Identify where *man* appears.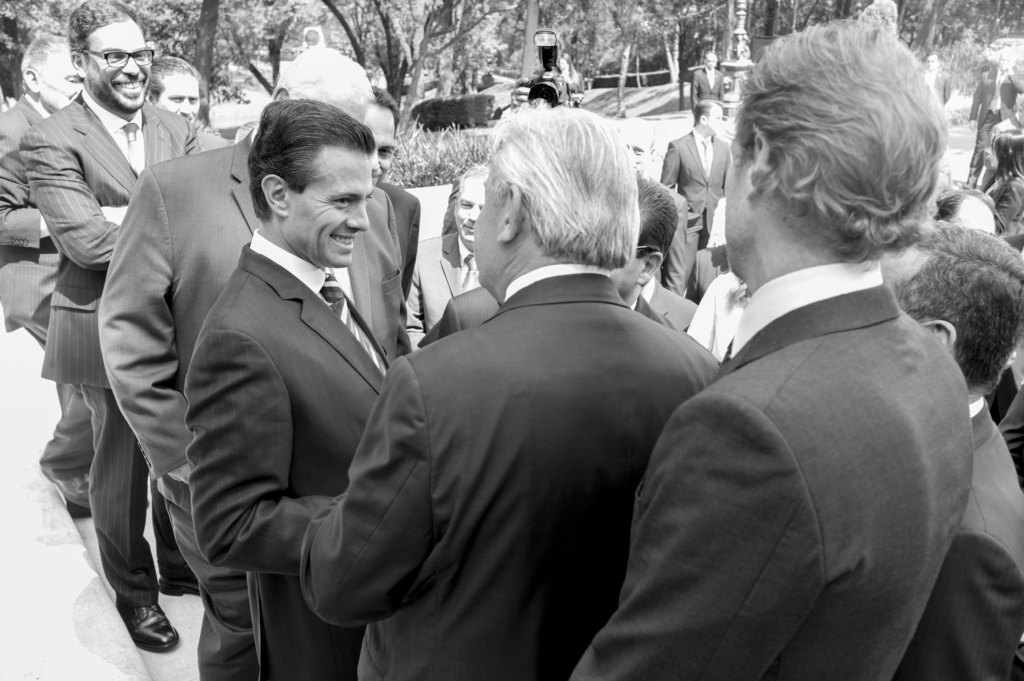
Appears at <region>147, 54, 230, 157</region>.
